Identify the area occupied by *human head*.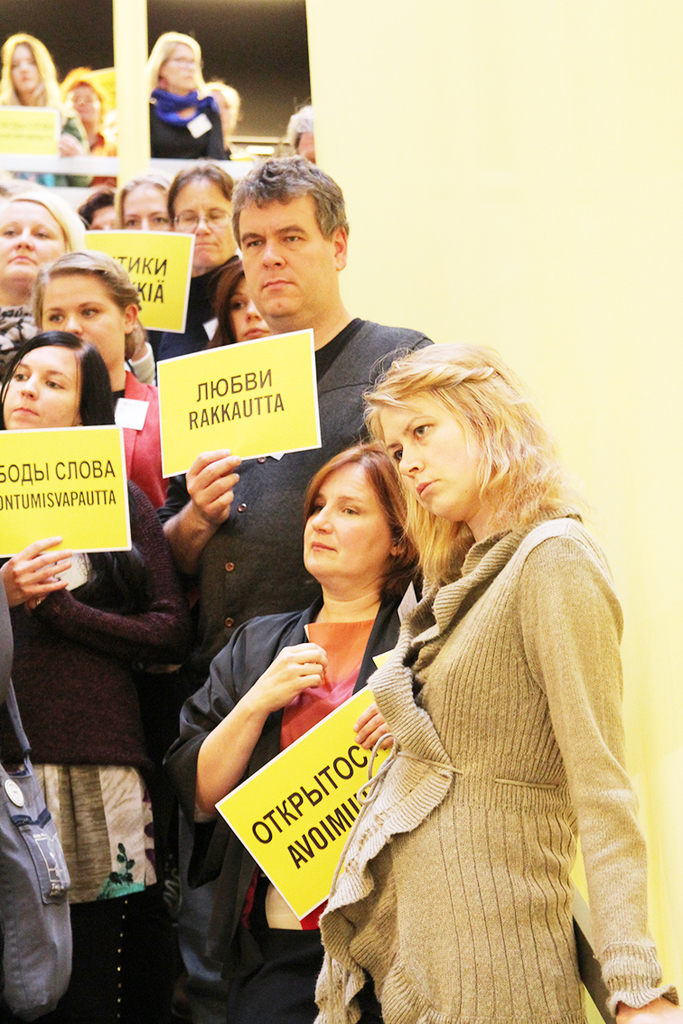
Area: <box>166,154,237,265</box>.
